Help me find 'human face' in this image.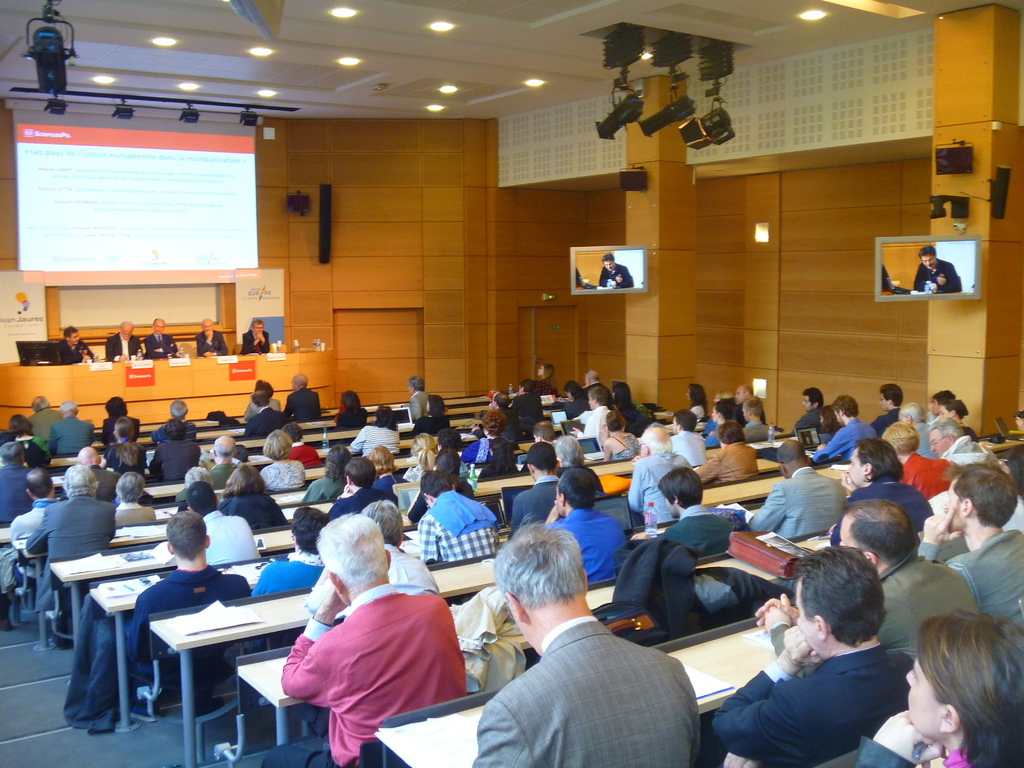
Found it: {"left": 152, "top": 323, "right": 167, "bottom": 338}.
